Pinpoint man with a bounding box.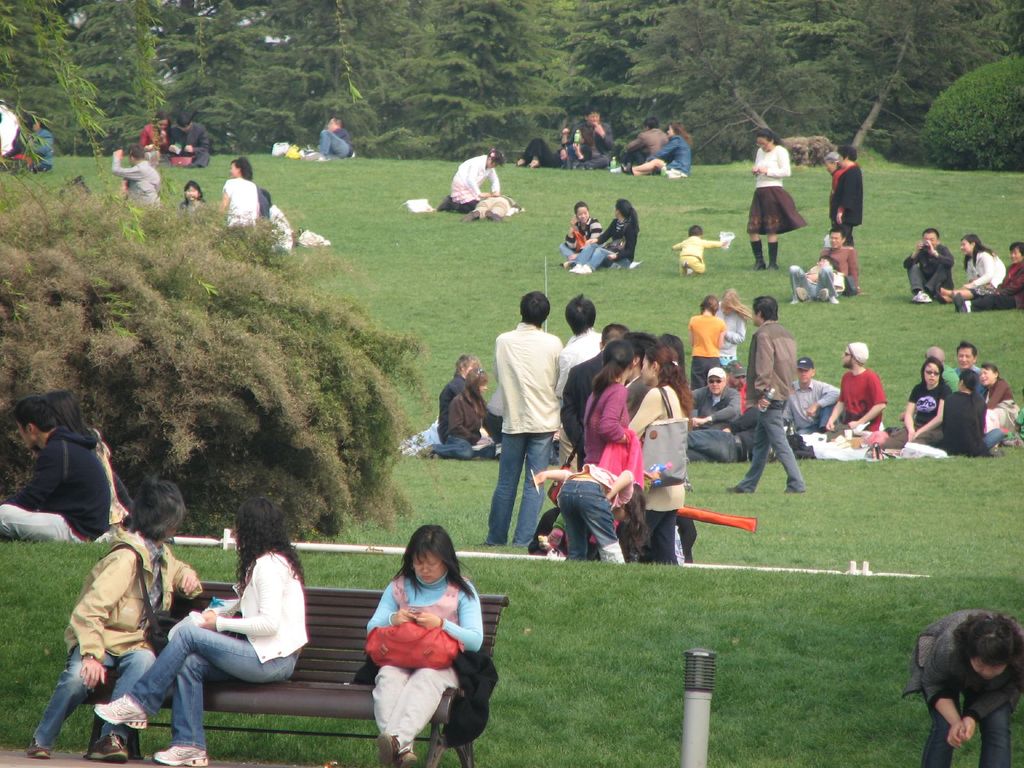
(433,352,477,450).
